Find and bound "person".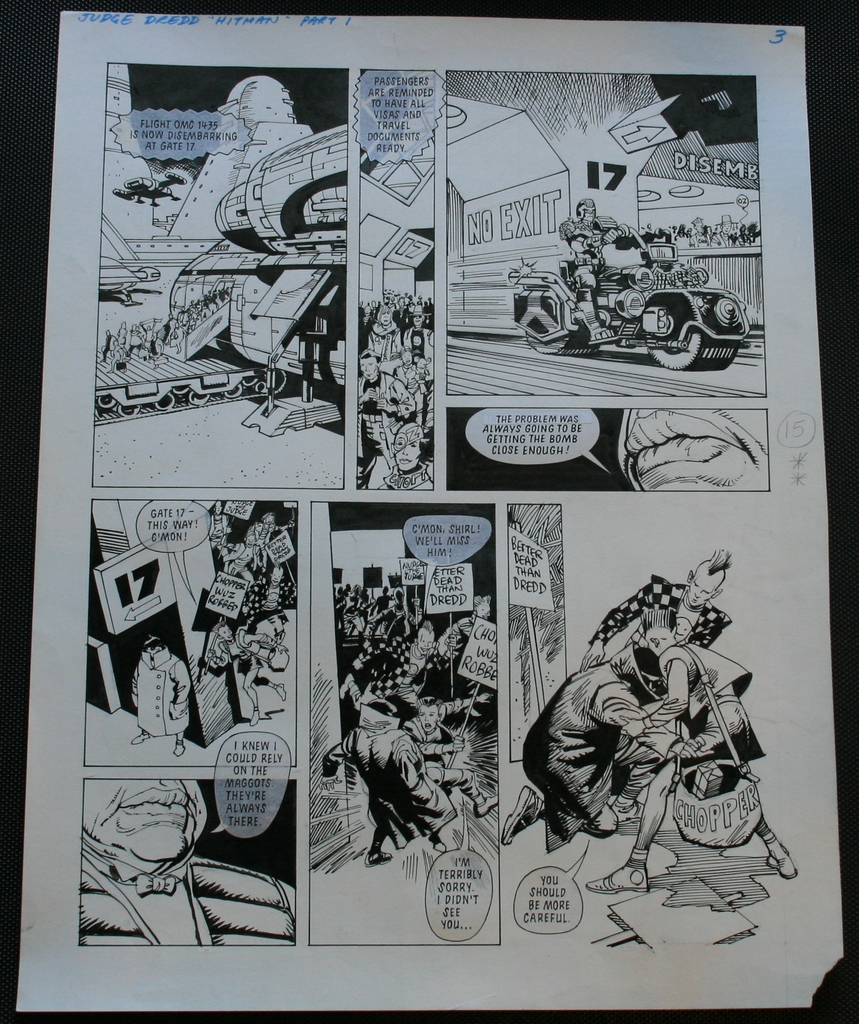
Bound: l=563, t=200, r=662, b=348.
